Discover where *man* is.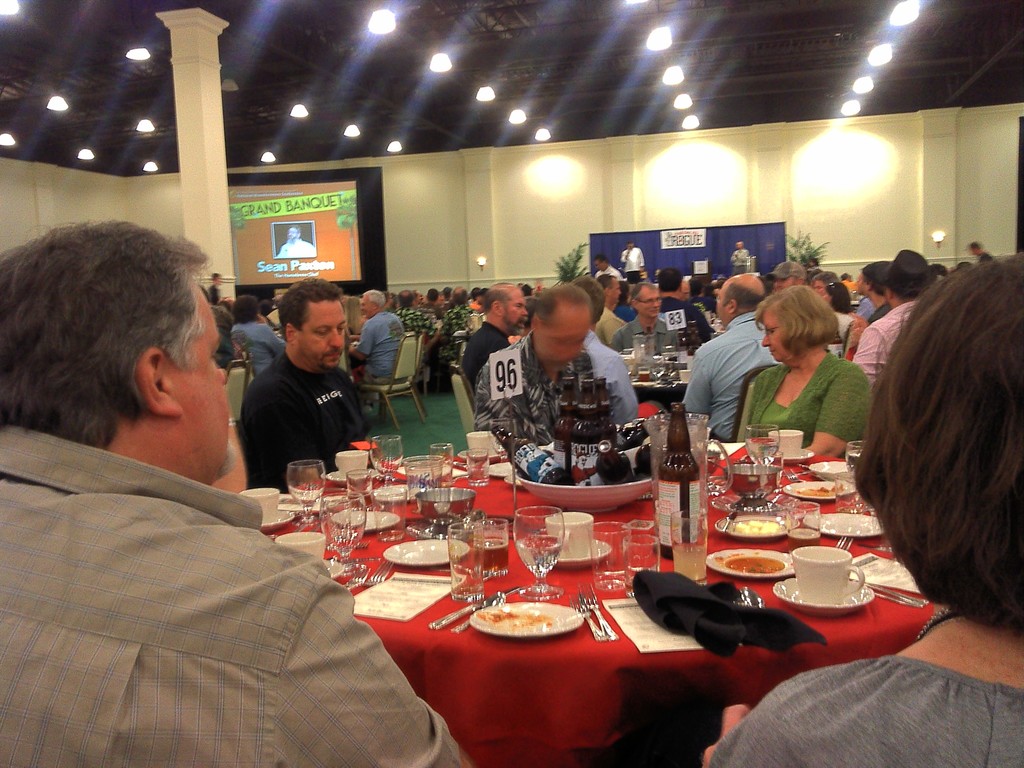
Discovered at rect(344, 289, 412, 396).
